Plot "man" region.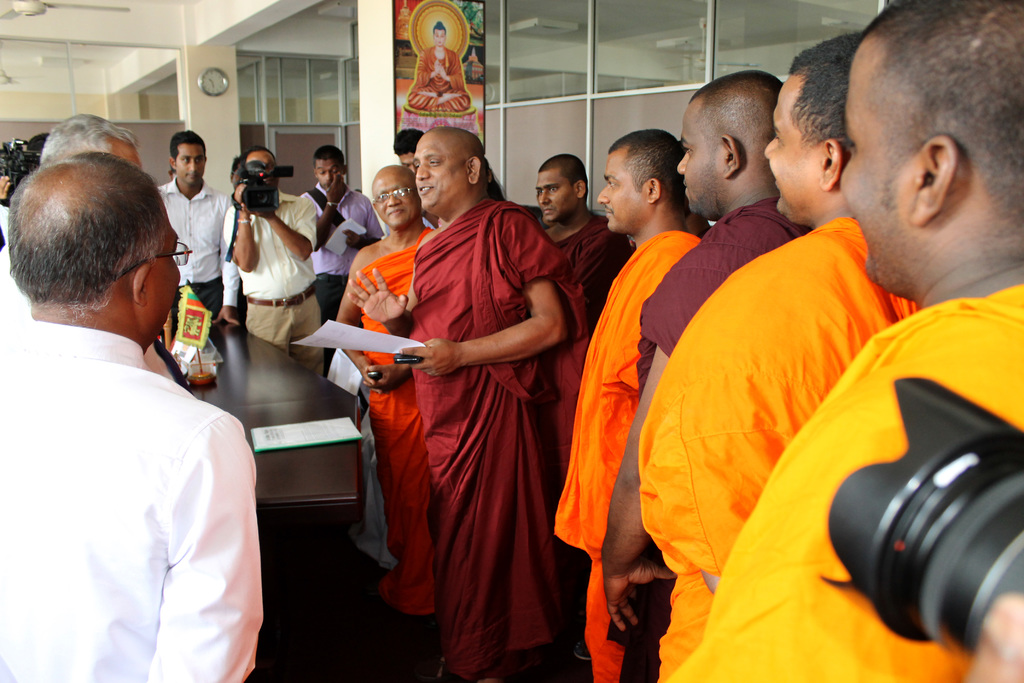
Plotted at rect(638, 28, 916, 682).
